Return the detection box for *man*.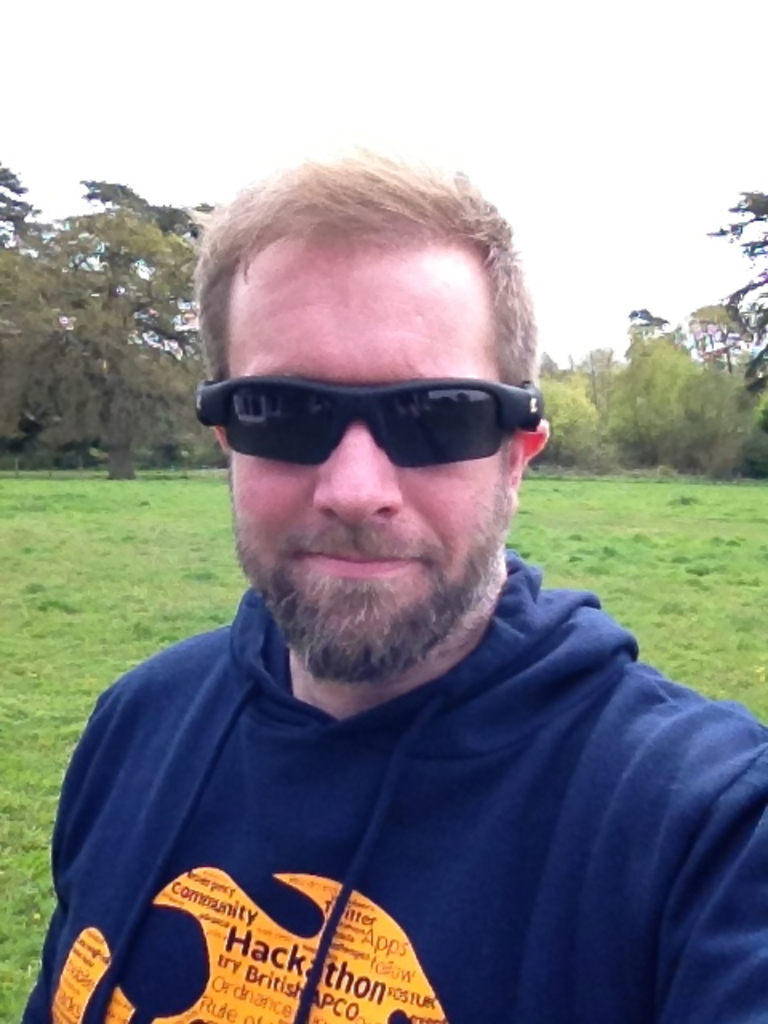
[left=8, top=136, right=758, bottom=1022].
